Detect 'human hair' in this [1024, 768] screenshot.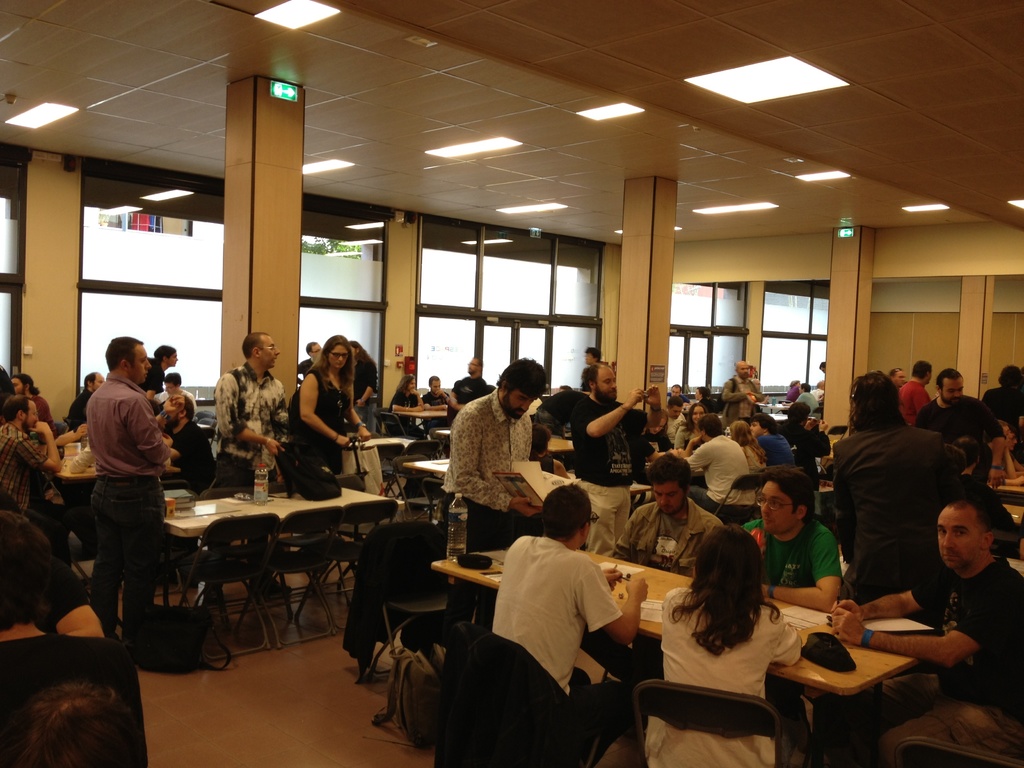
Detection: (934, 365, 962, 387).
